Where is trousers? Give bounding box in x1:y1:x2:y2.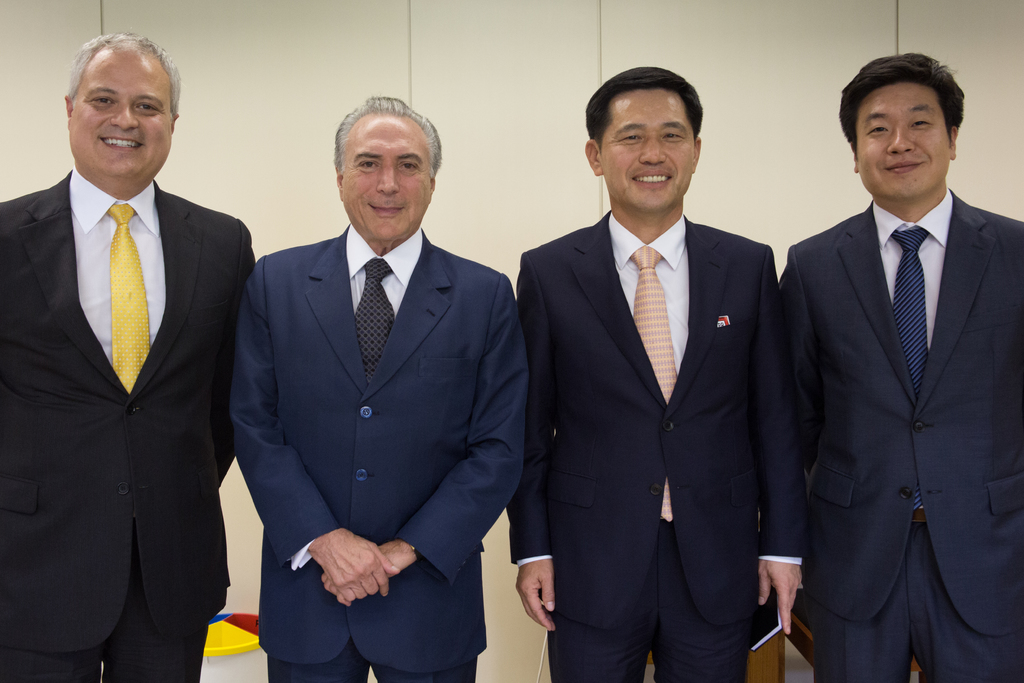
547:516:745:682.
